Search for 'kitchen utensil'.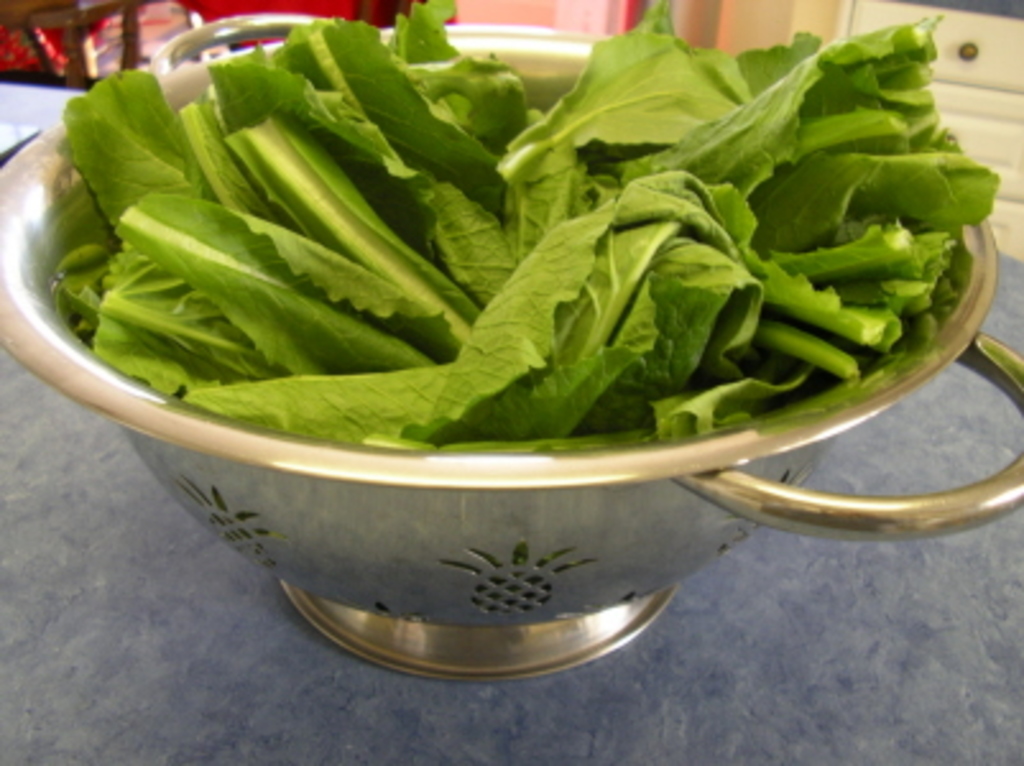
Found at [left=0, top=5, right=1021, bottom=684].
